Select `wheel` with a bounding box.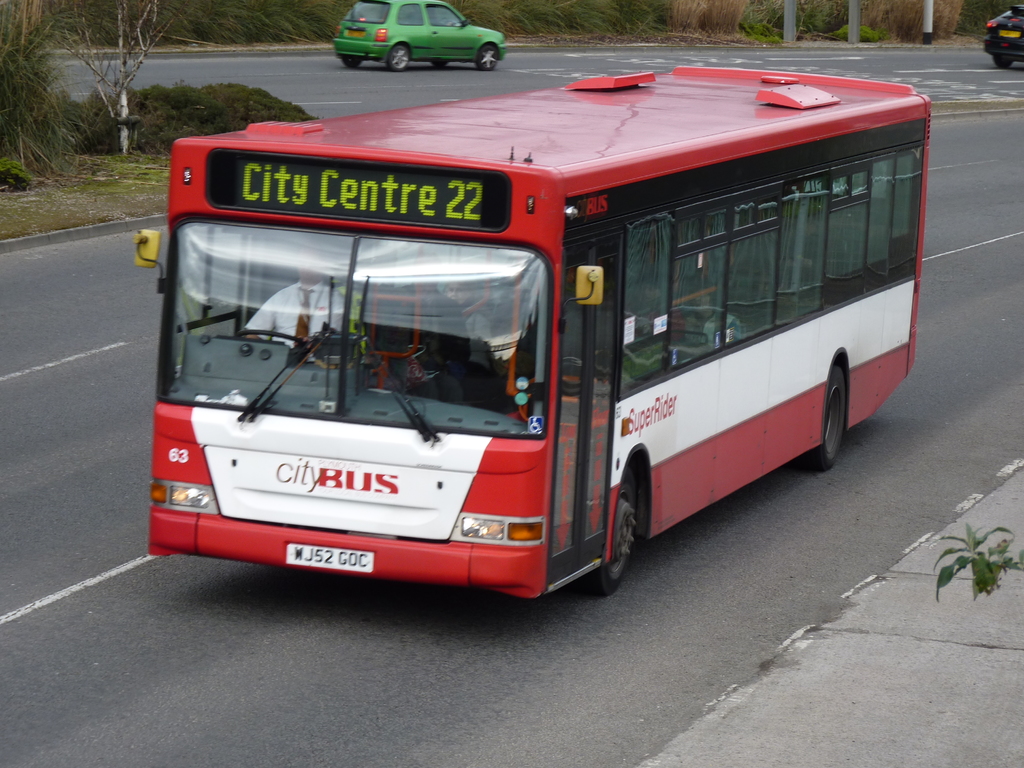
<region>582, 467, 637, 596</region>.
